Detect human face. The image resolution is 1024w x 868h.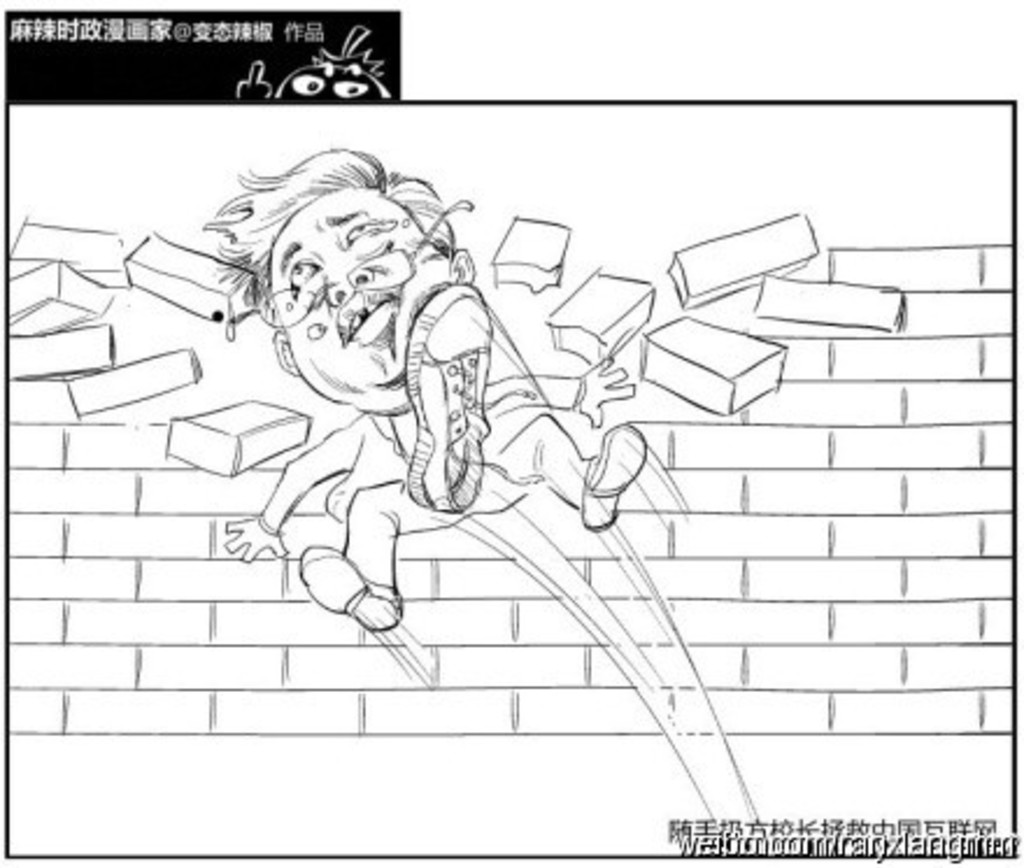
BBox(242, 177, 454, 410).
